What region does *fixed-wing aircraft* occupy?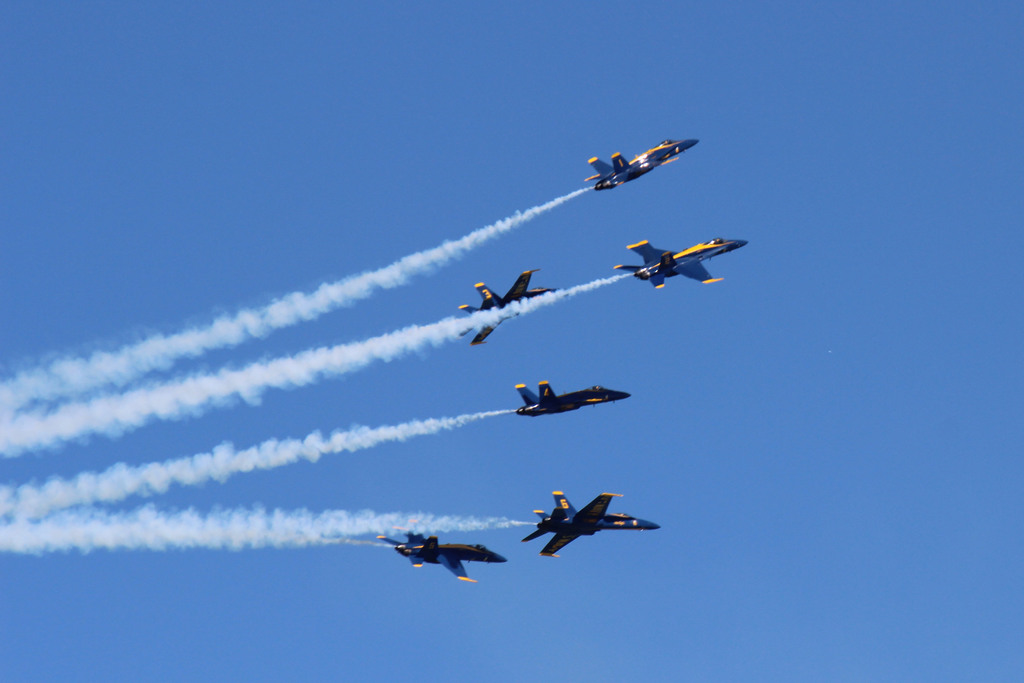
select_region(519, 483, 660, 557).
